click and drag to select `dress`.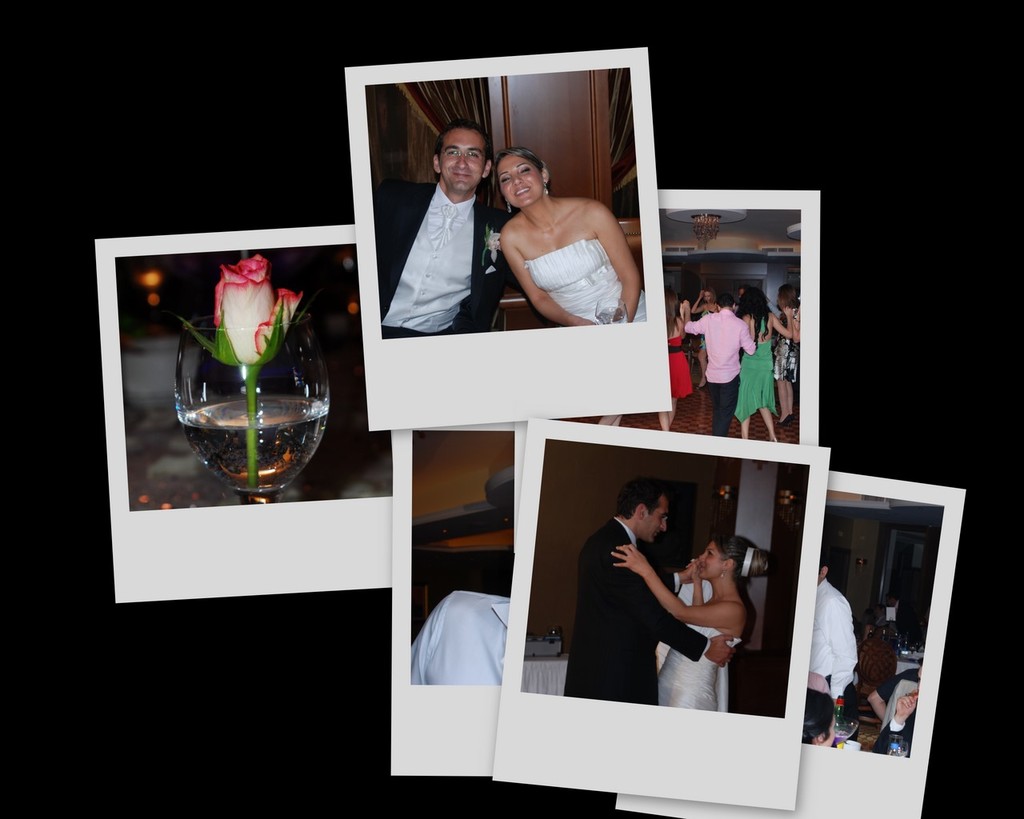
Selection: Rect(658, 625, 742, 714).
